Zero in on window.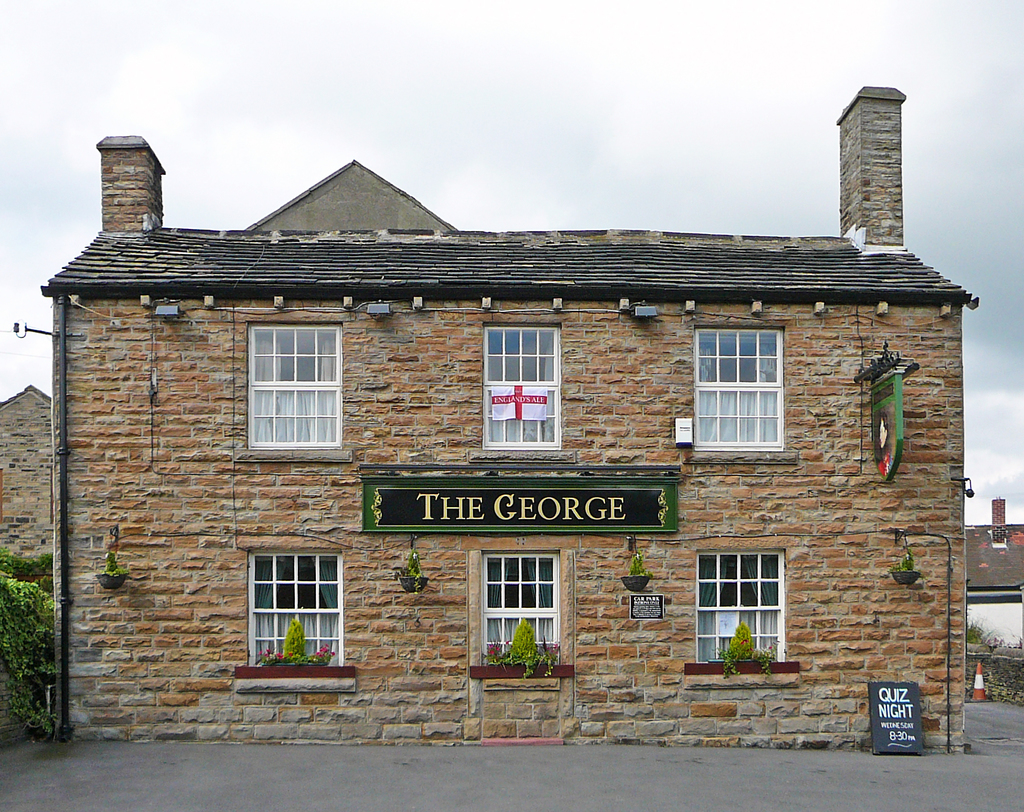
Zeroed in: {"left": 689, "top": 327, "right": 787, "bottom": 453}.
